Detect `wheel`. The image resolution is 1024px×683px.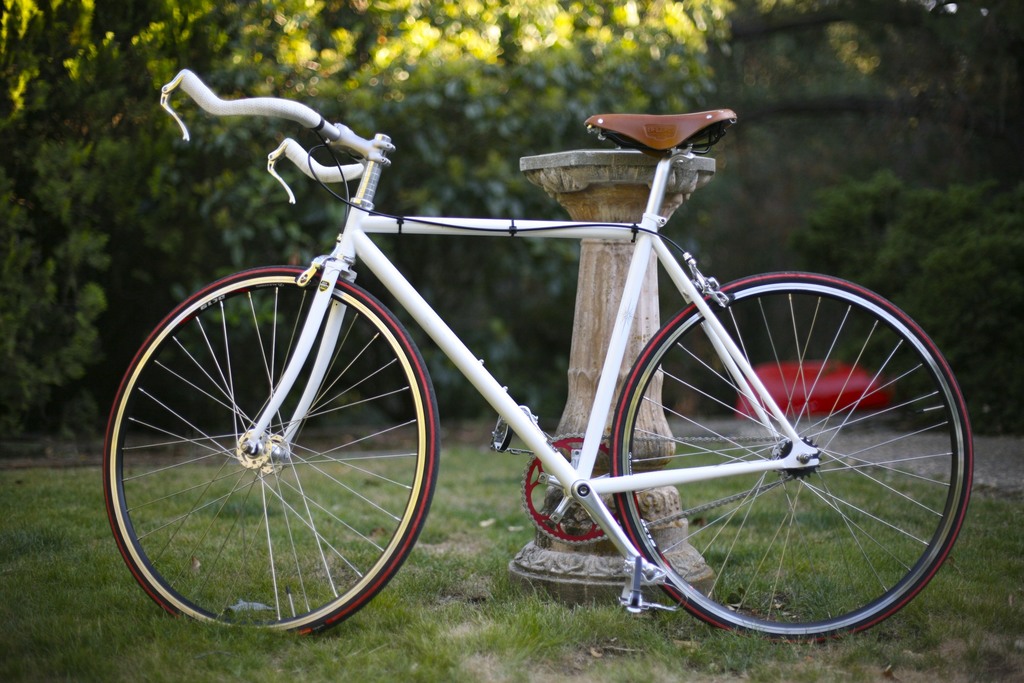
[left=517, top=427, right=642, bottom=548].
